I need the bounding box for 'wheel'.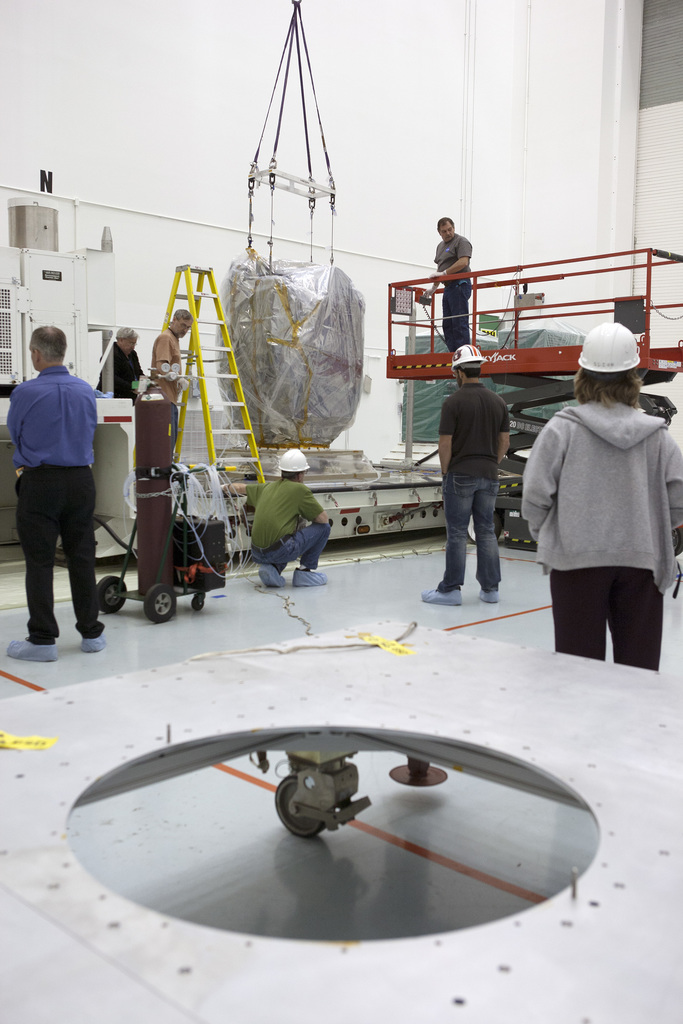
Here it is: 97 576 129 614.
